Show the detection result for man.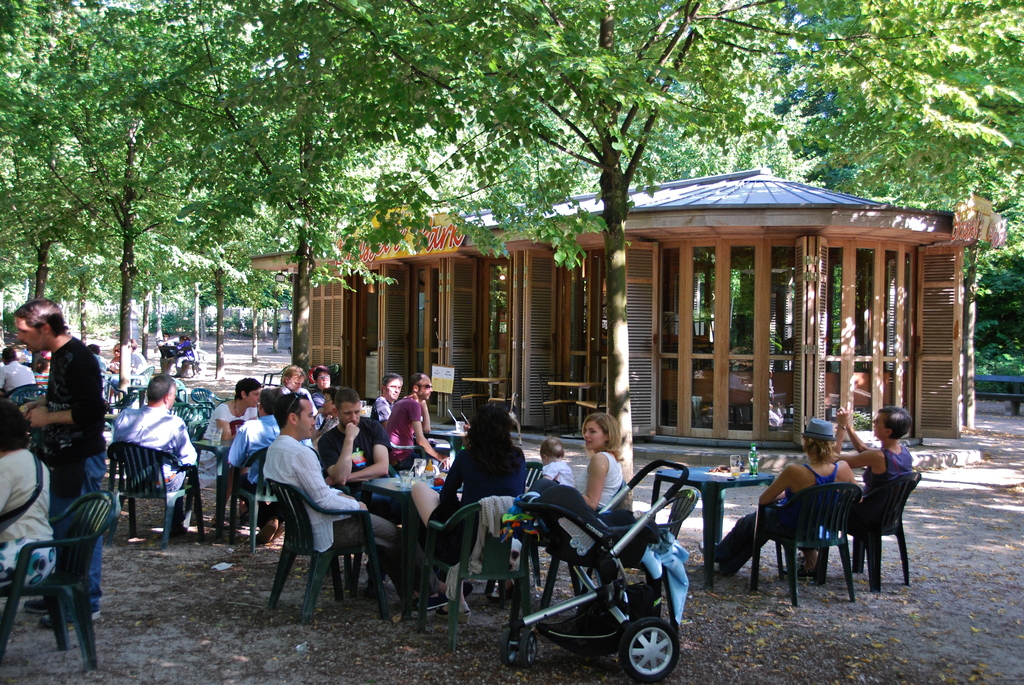
(left=314, top=391, right=439, bottom=593).
